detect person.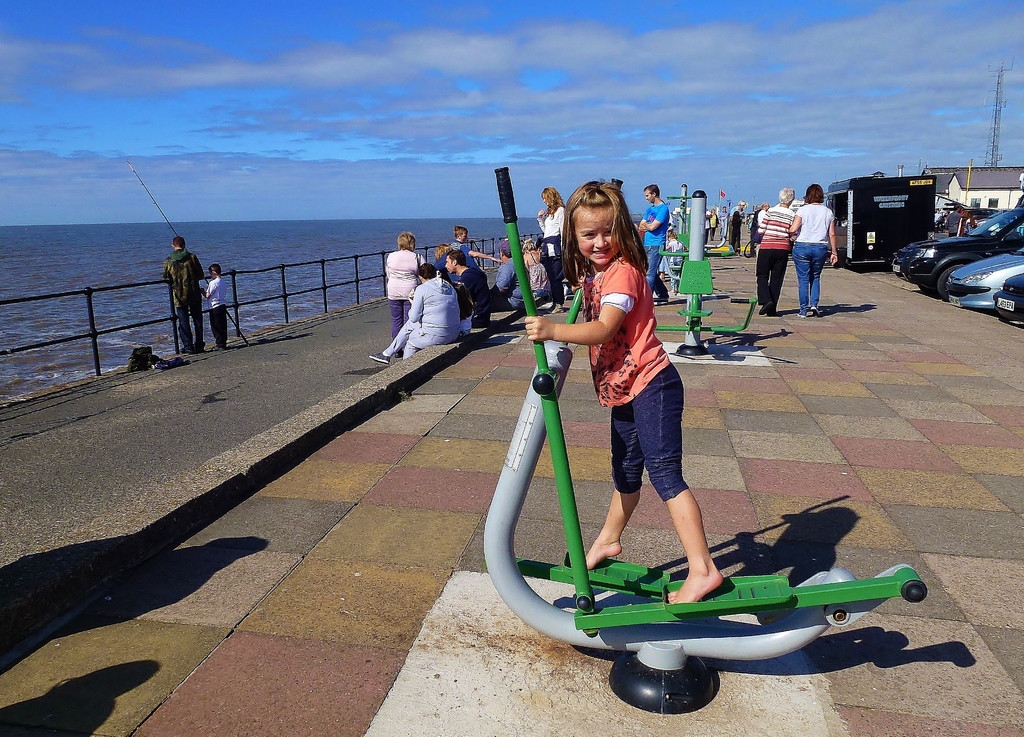
Detected at {"x1": 623, "y1": 177, "x2": 671, "y2": 305}.
